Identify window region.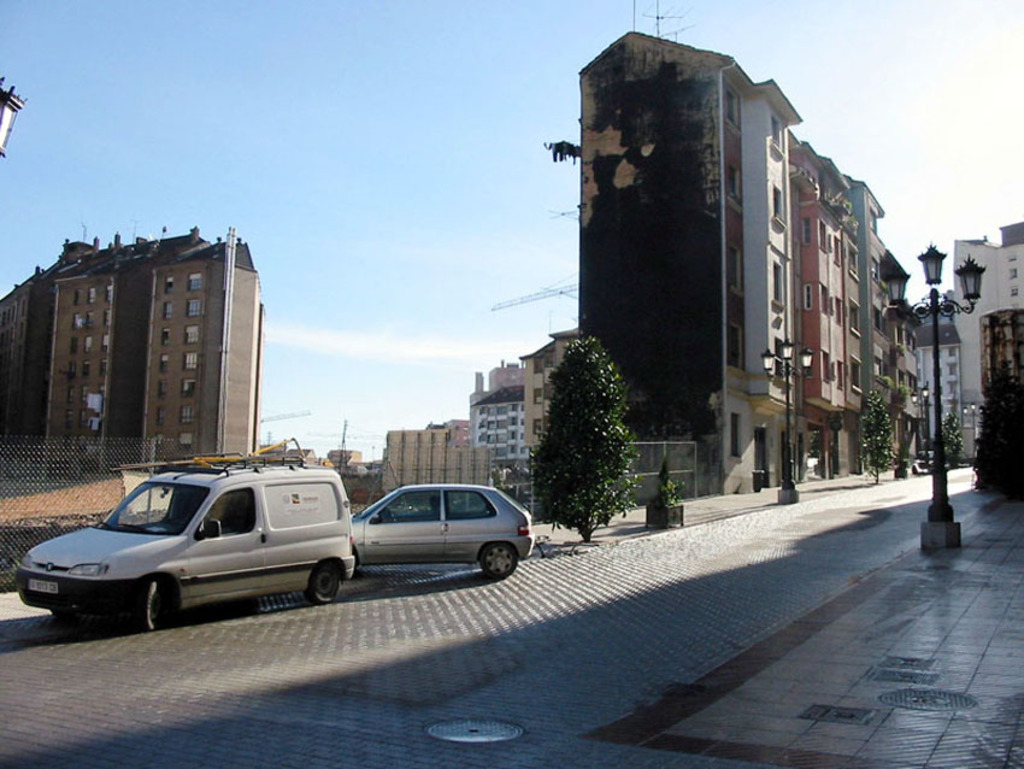
Region: box(160, 299, 175, 321).
